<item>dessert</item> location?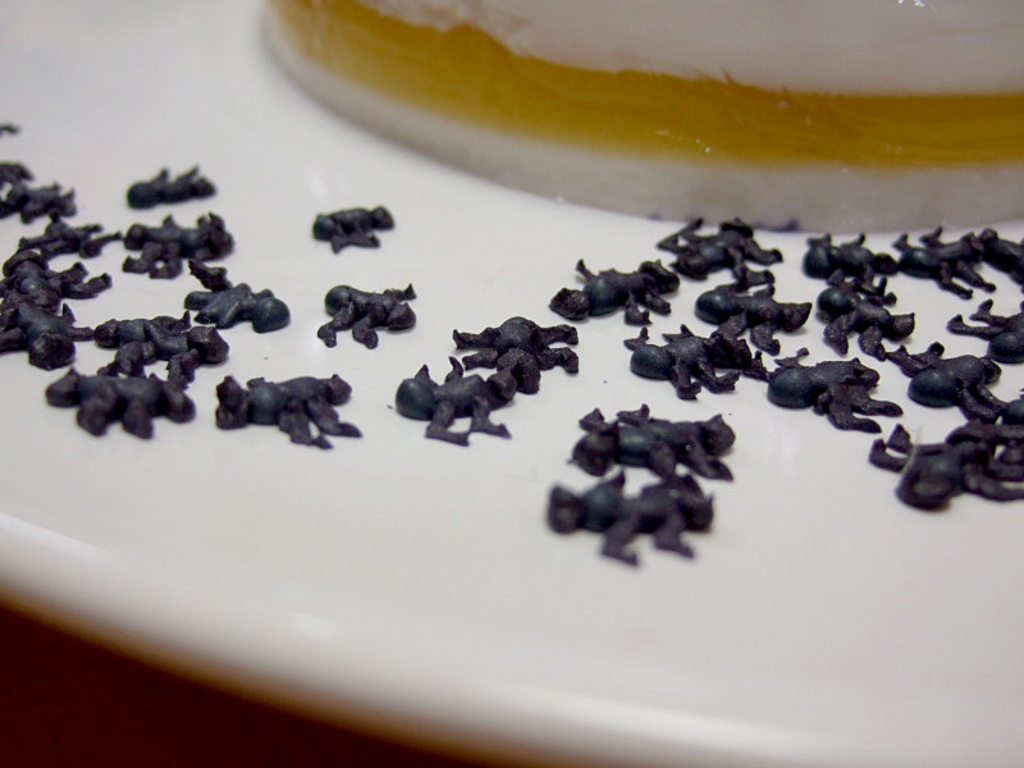
locate(47, 346, 186, 430)
